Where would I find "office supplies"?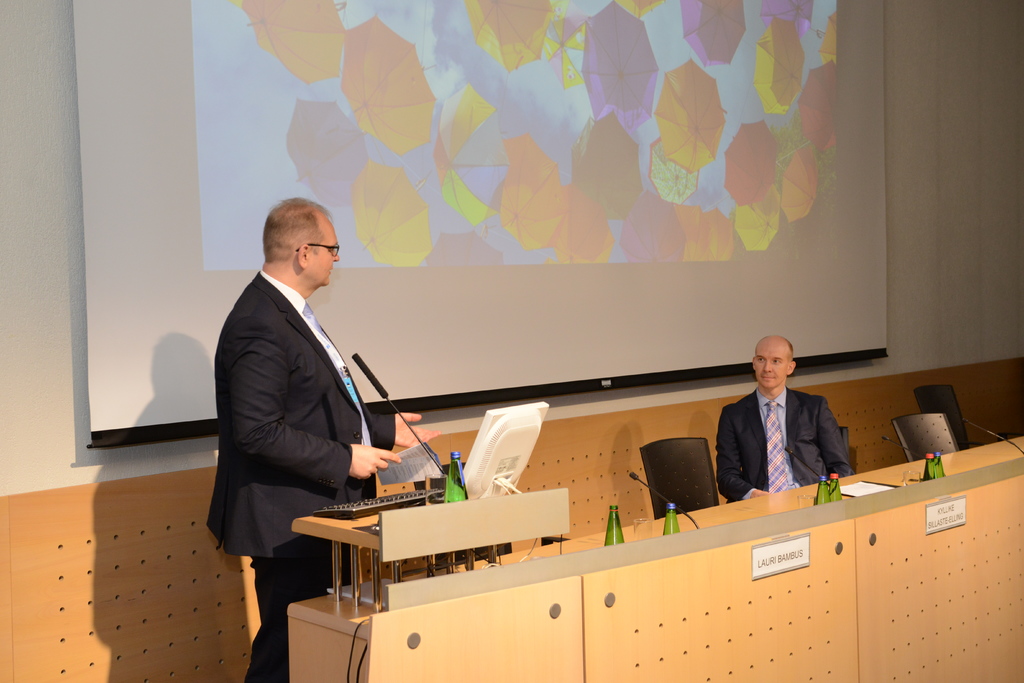
At x1=817 y1=473 x2=847 y2=502.
